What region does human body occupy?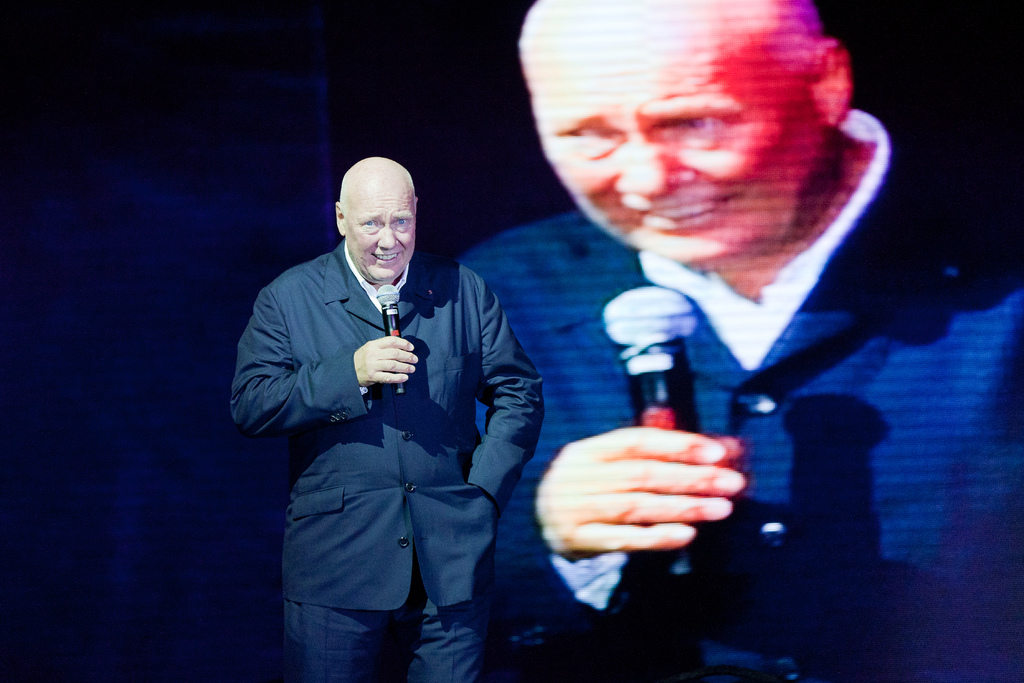
x1=245 y1=178 x2=550 y2=679.
